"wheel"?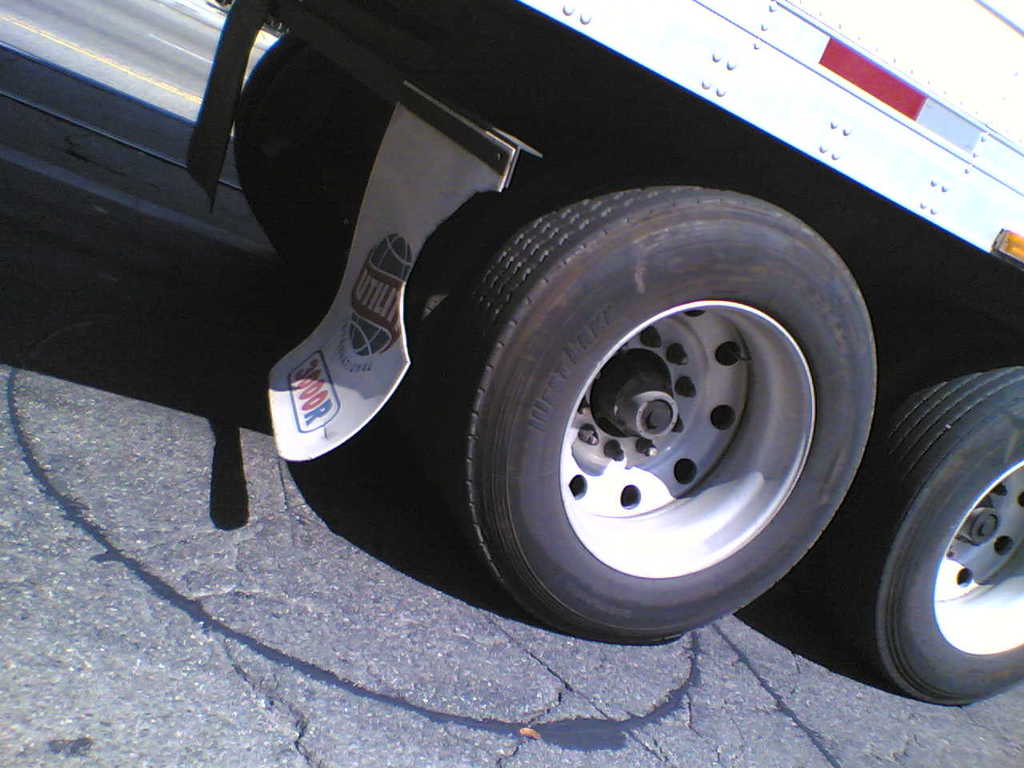
pyautogui.locateOnScreen(230, 37, 312, 271)
